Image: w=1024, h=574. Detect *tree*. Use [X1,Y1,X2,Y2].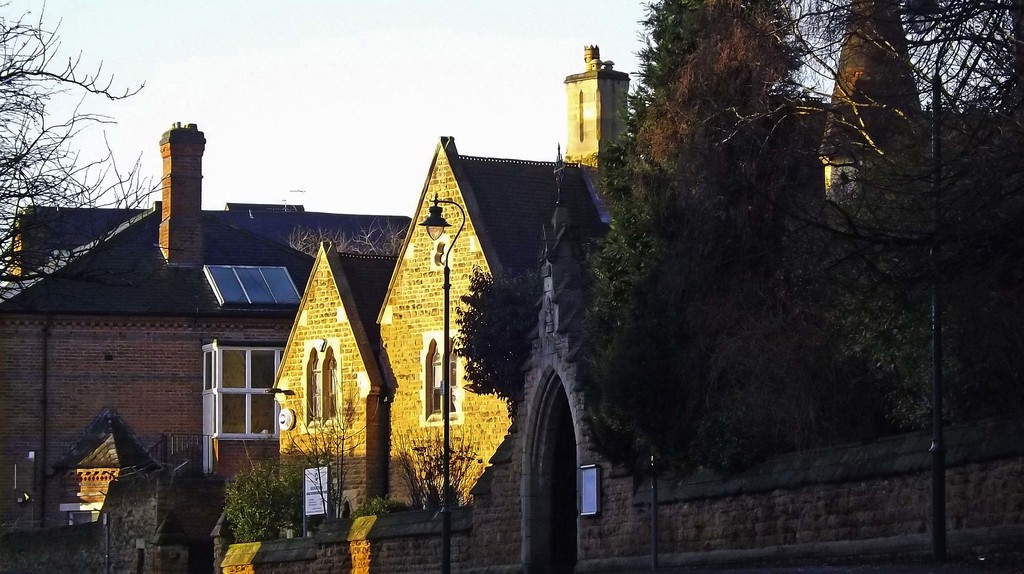
[447,265,556,417].
